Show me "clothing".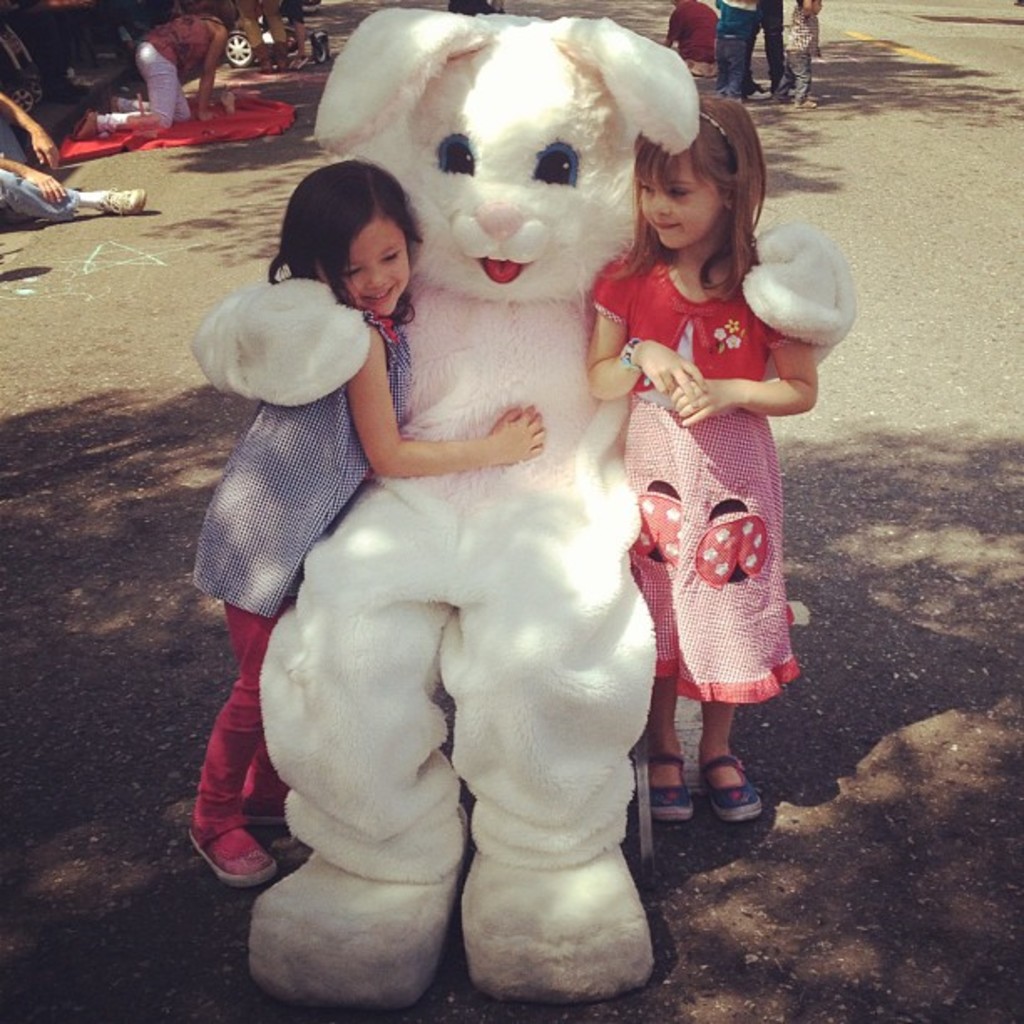
"clothing" is here: (189, 310, 423, 862).
